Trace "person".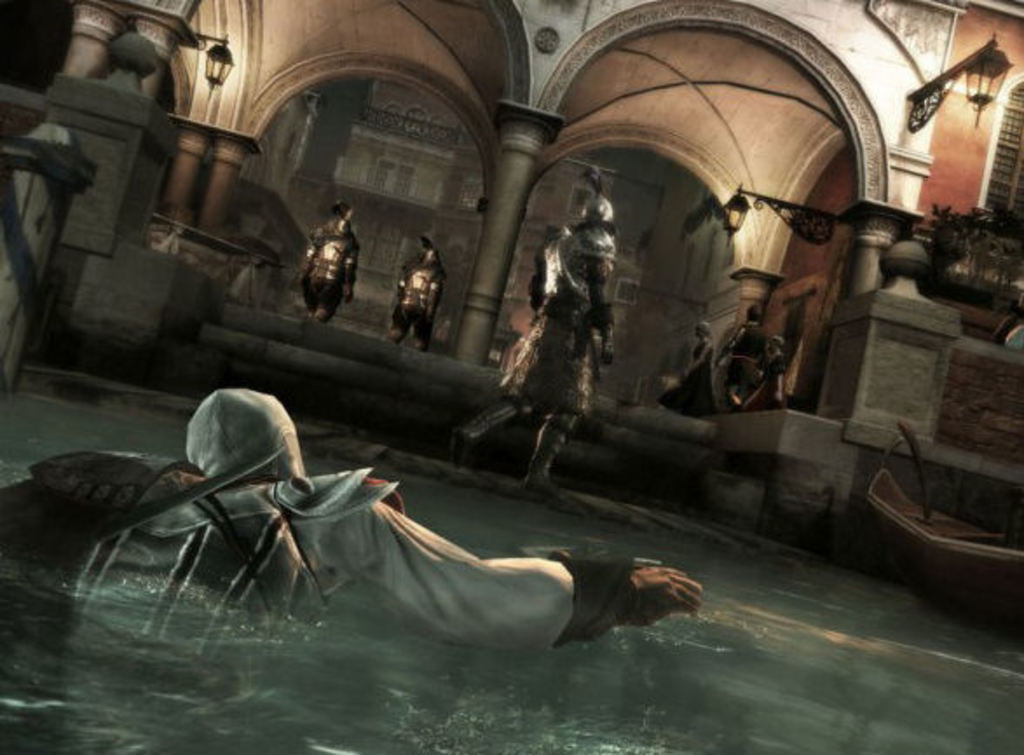
Traced to Rect(448, 194, 618, 493).
